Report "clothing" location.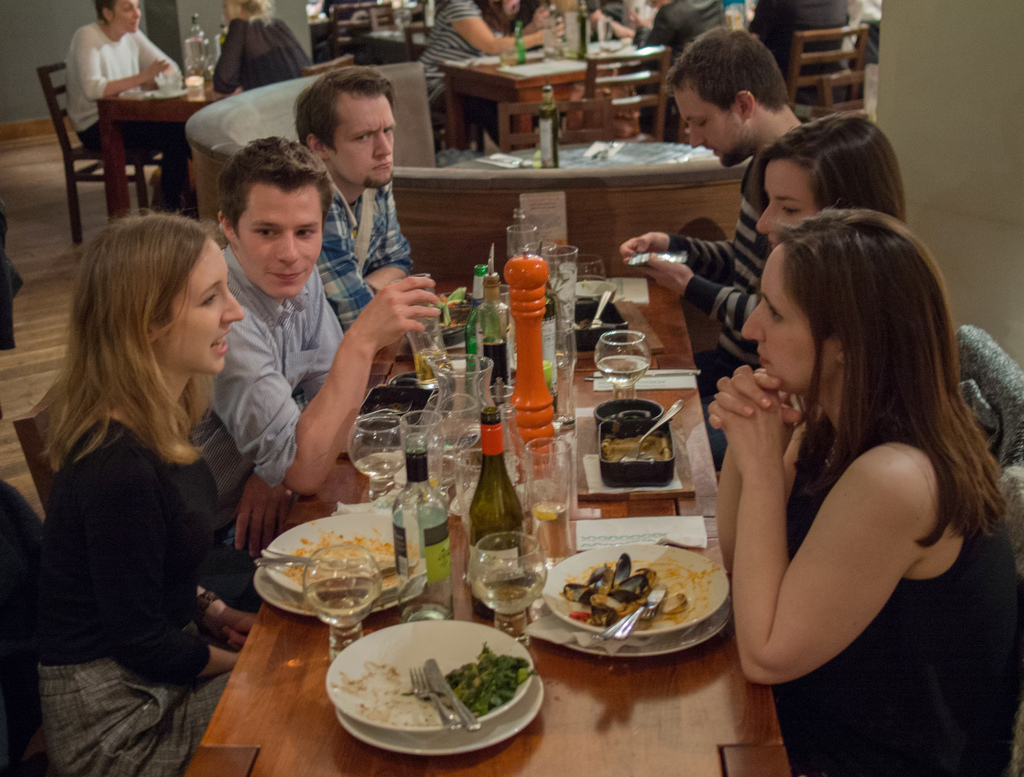
Report: locate(646, 4, 729, 127).
